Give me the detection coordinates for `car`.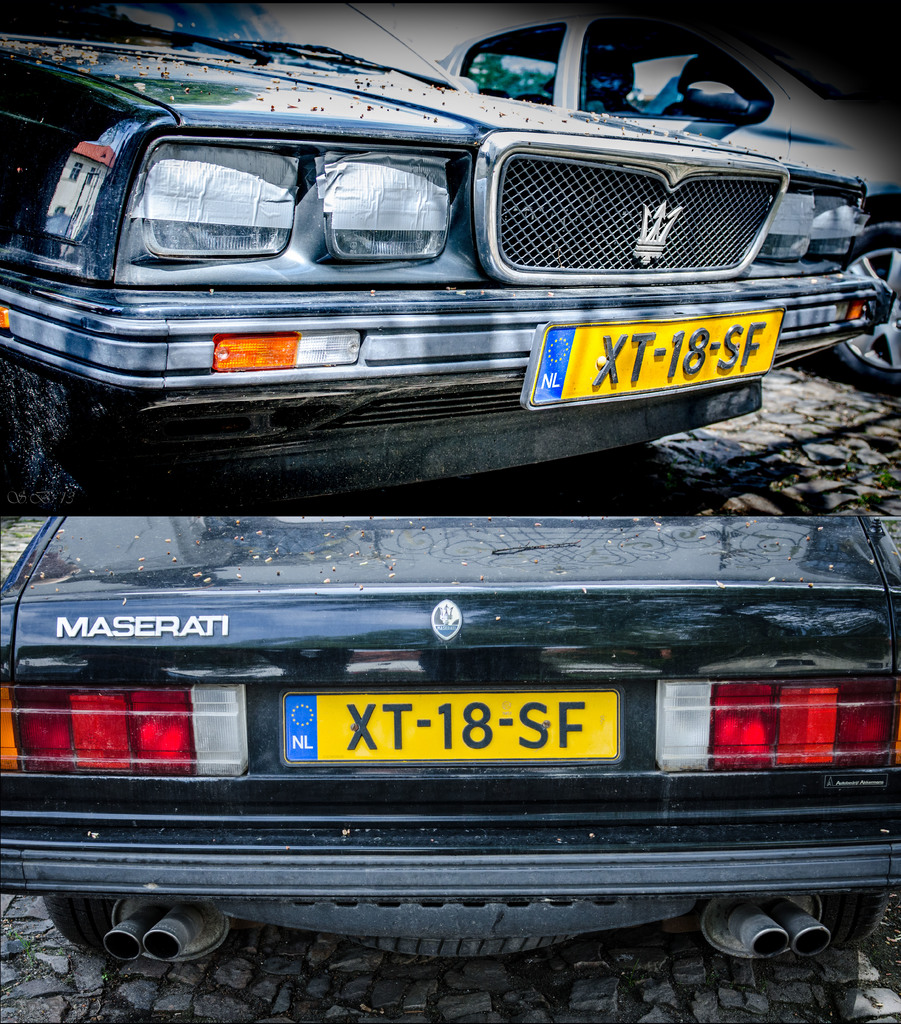
bbox=[0, 507, 900, 974].
